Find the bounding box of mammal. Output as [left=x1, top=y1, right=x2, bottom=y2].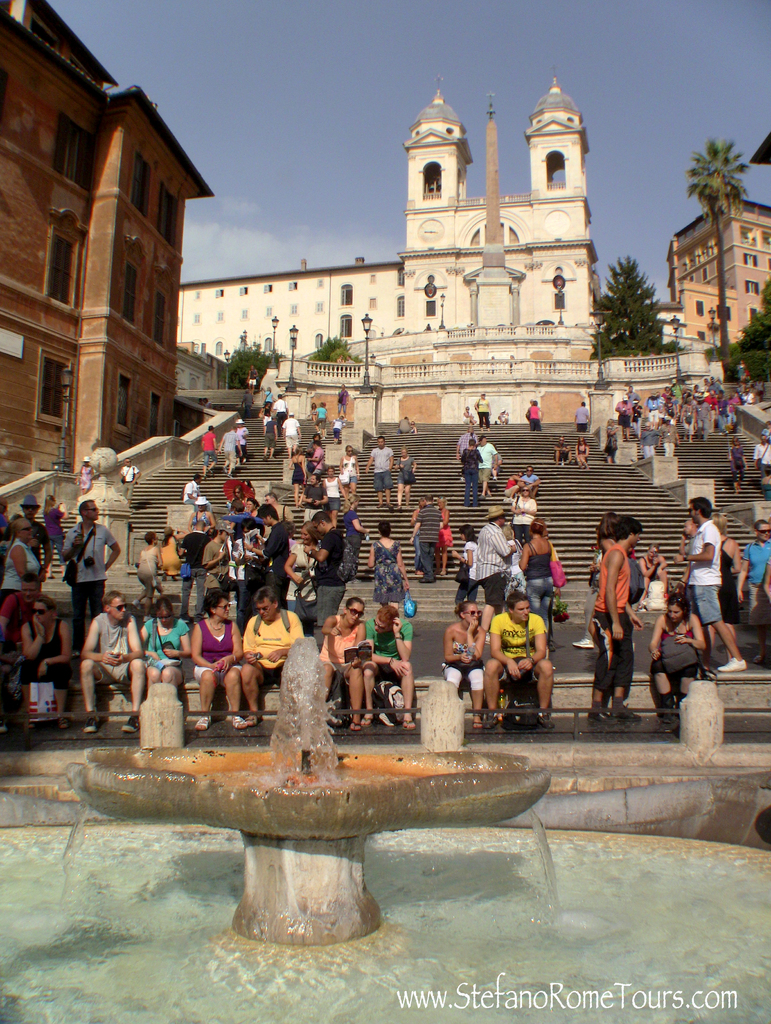
[left=273, top=392, right=287, bottom=422].
